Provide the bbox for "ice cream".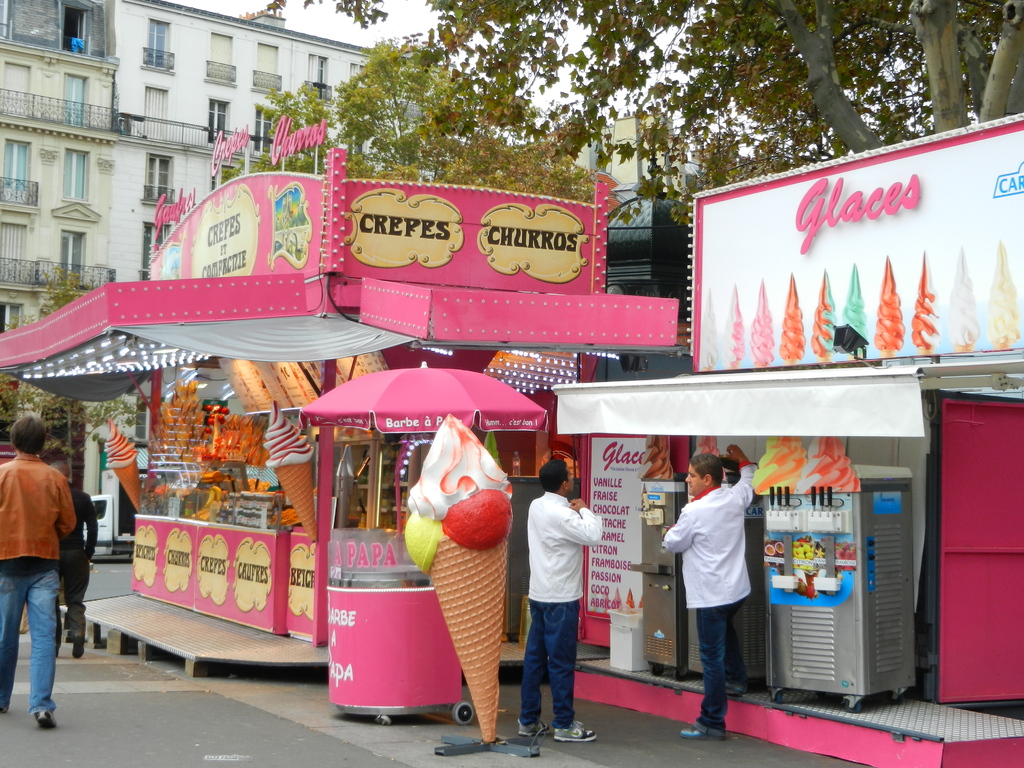
bbox=(636, 434, 678, 481).
